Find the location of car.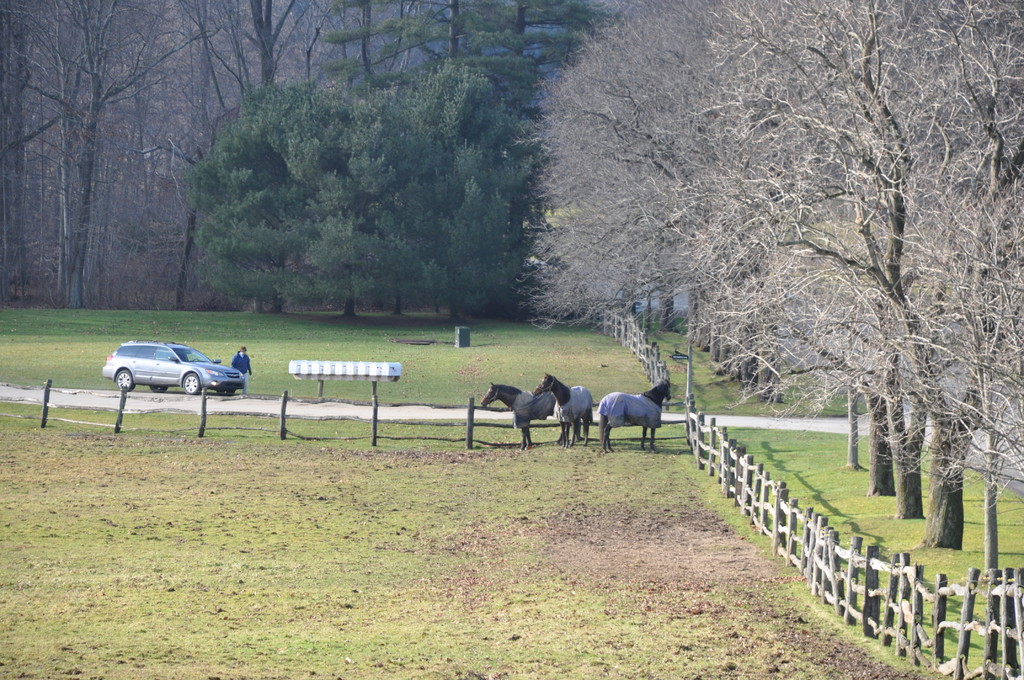
Location: 97,337,243,401.
